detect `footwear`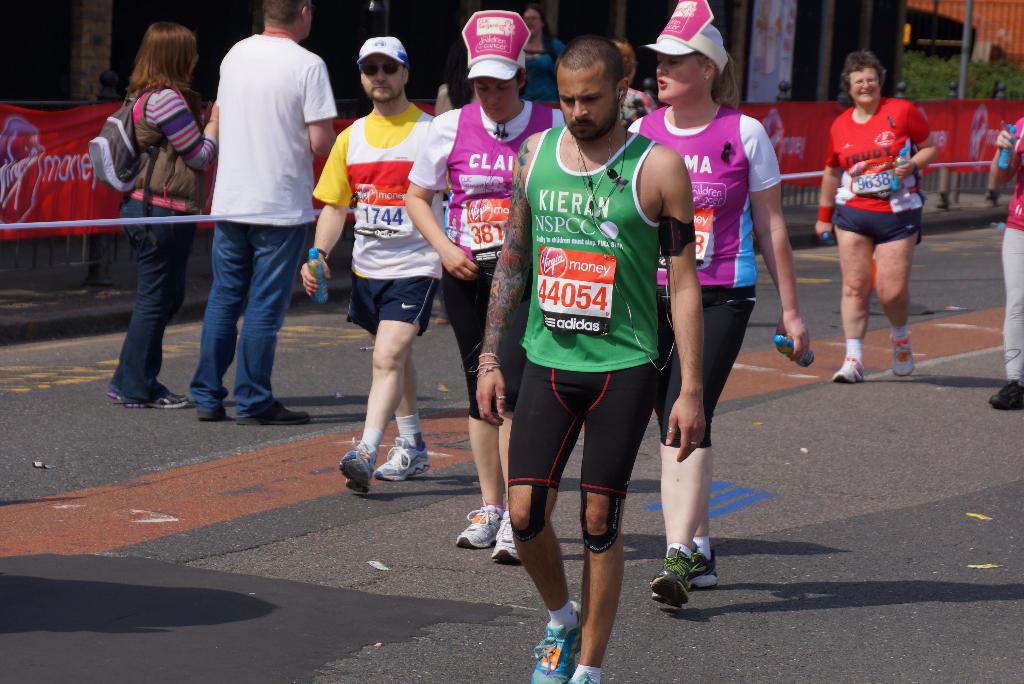
locate(196, 405, 226, 423)
